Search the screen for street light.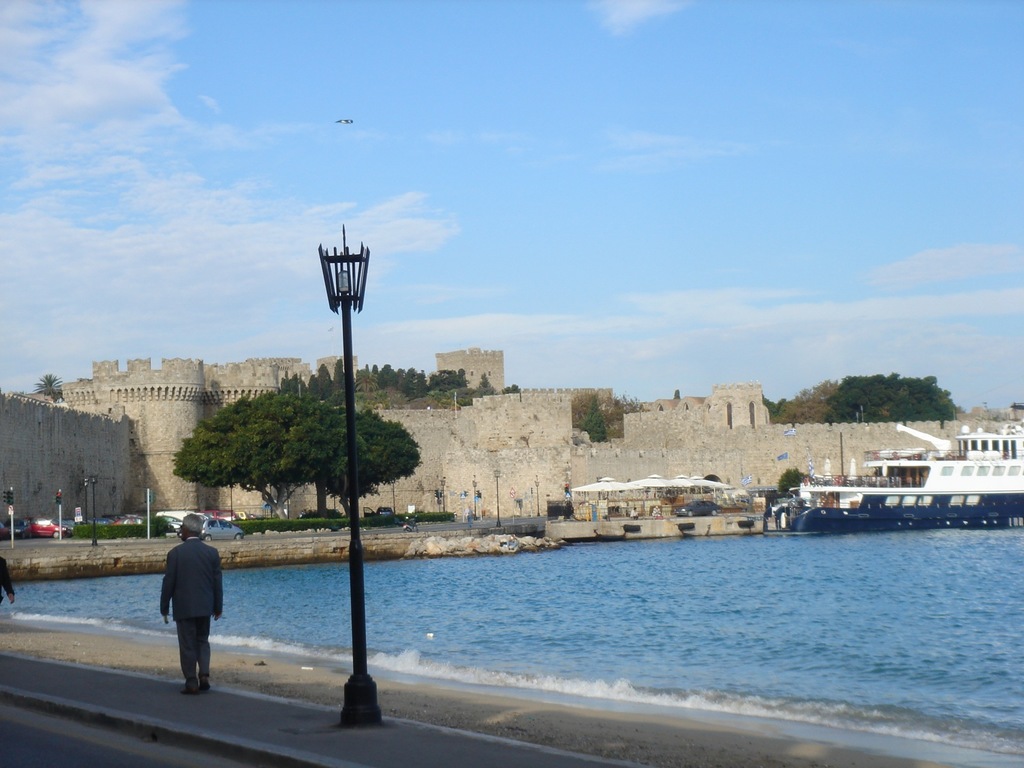
Found at box=[288, 209, 400, 573].
